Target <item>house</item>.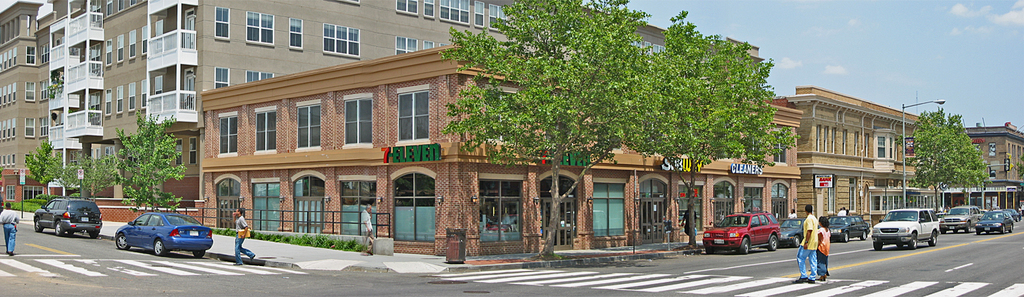
Target region: l=194, t=39, r=804, b=261.
